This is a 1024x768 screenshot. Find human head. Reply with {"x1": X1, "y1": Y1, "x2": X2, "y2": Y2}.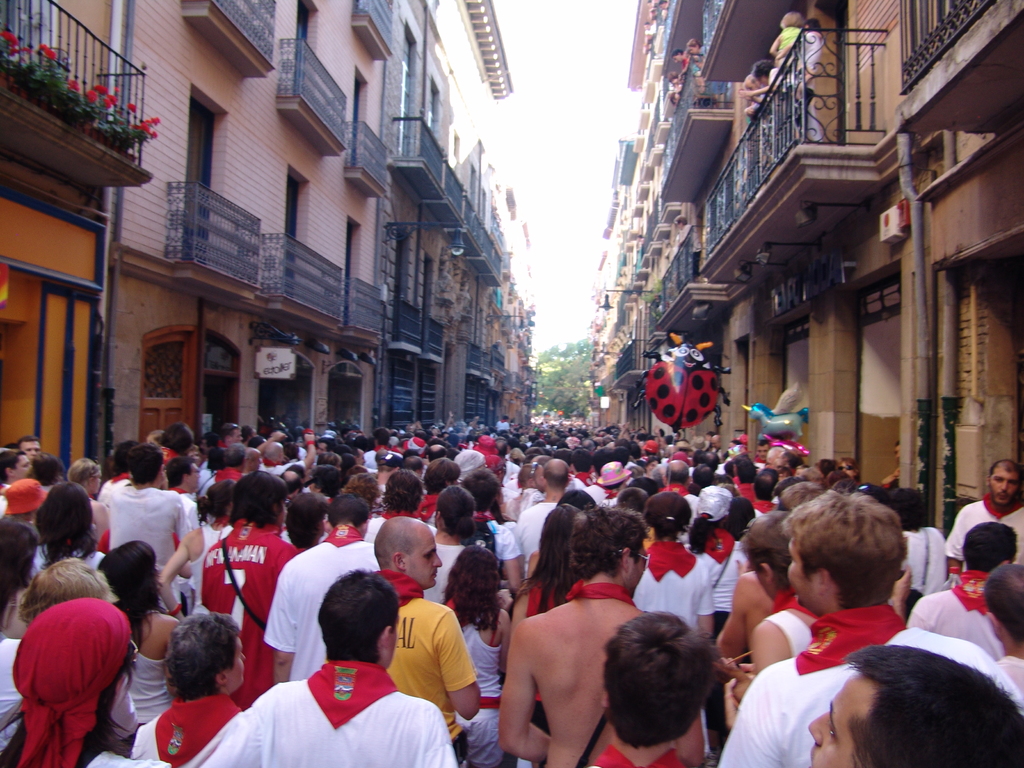
{"x1": 436, "y1": 486, "x2": 479, "y2": 532}.
